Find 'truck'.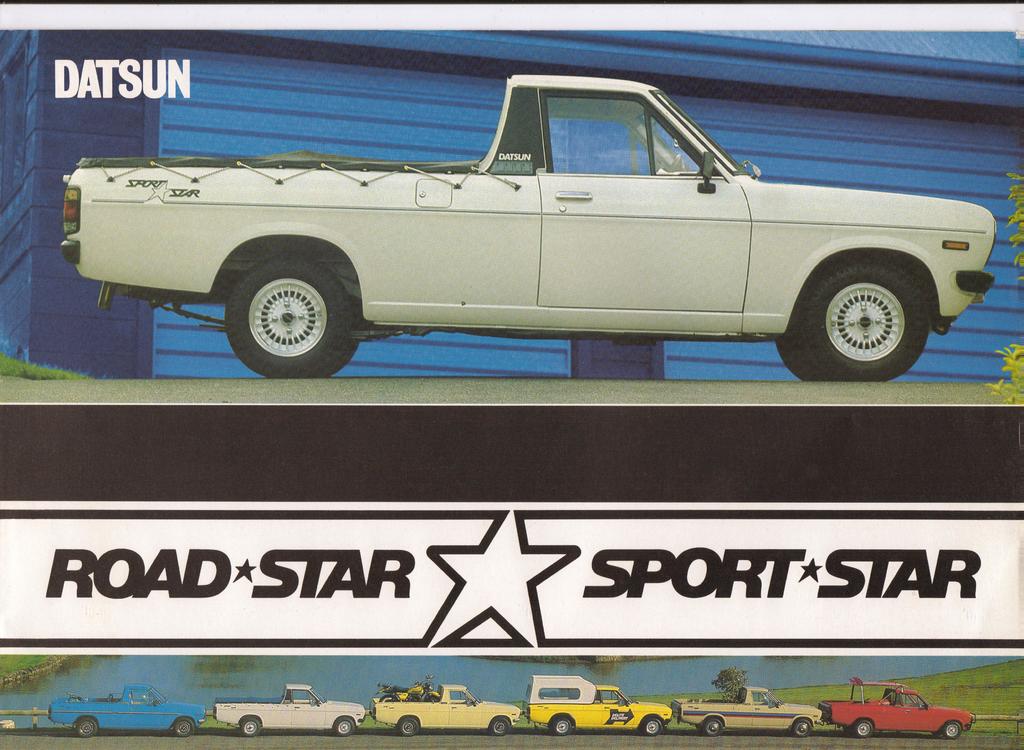
60,90,939,378.
